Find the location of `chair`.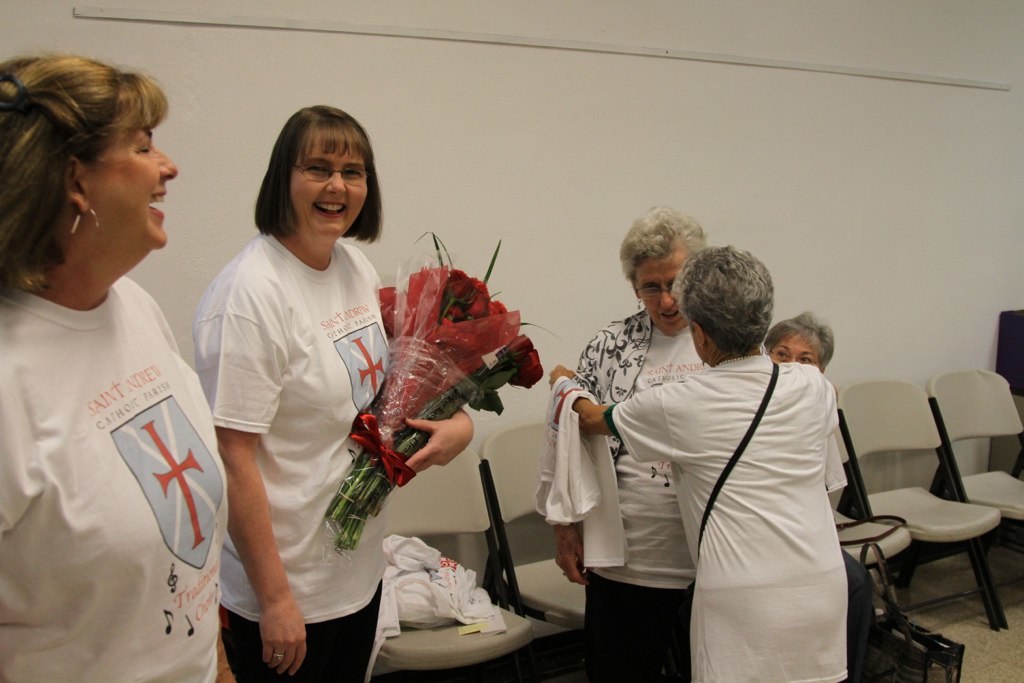
Location: detection(365, 434, 537, 667).
